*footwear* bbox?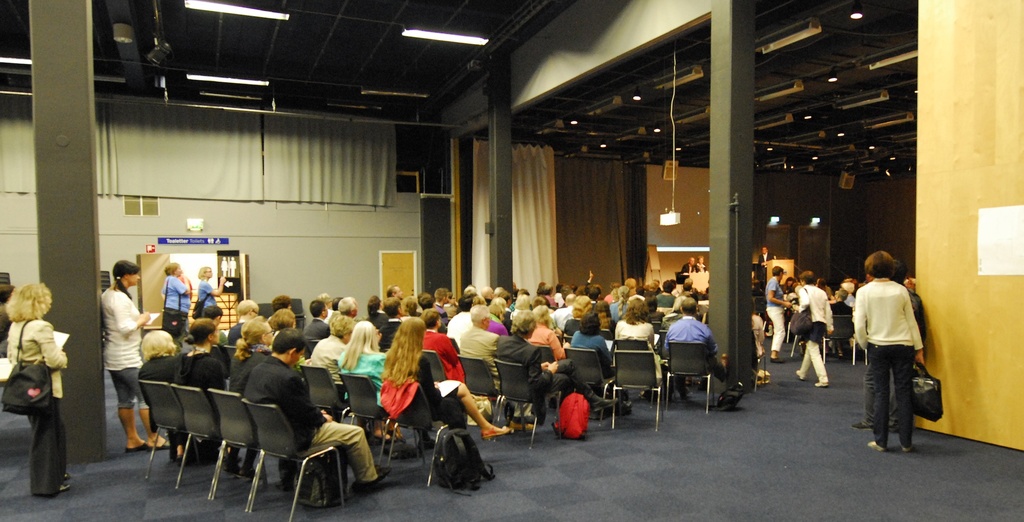
<bbox>897, 444, 908, 452</bbox>
